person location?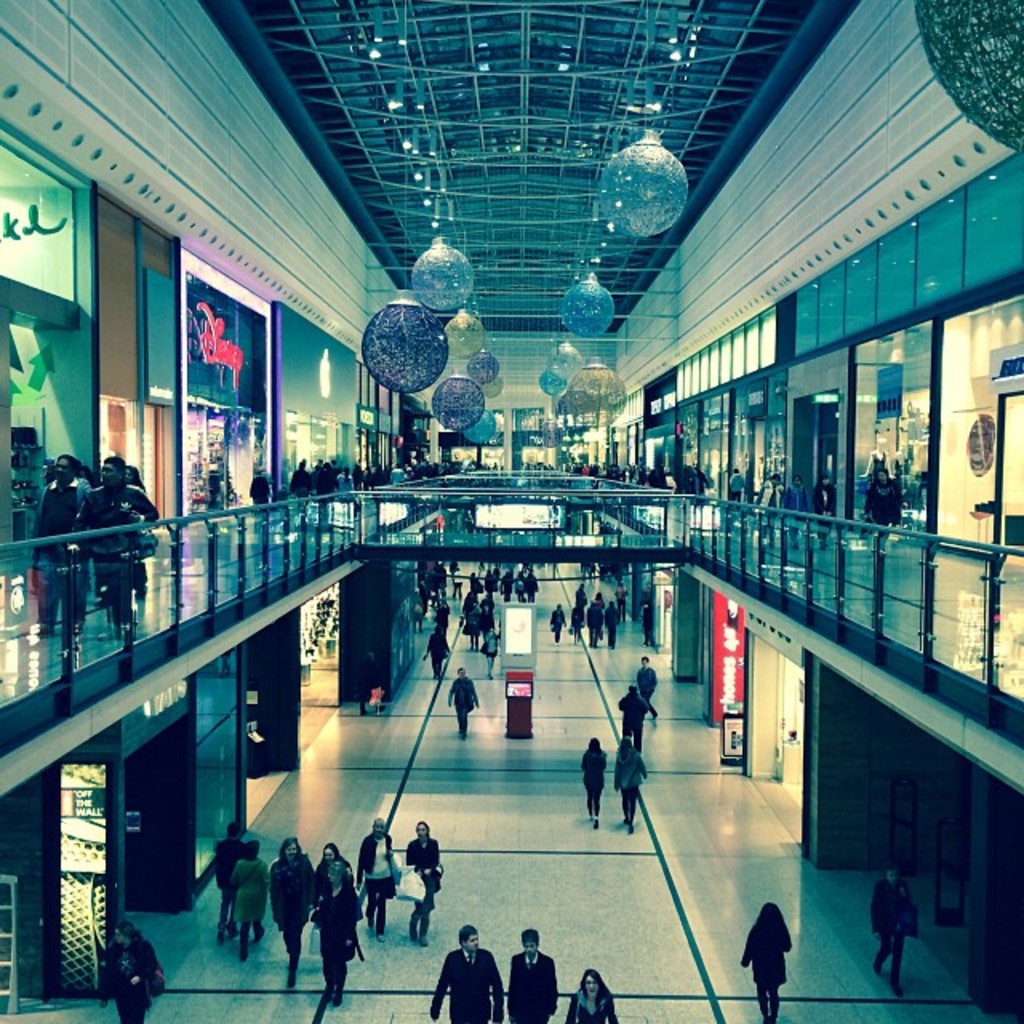
(left=32, top=453, right=96, bottom=637)
